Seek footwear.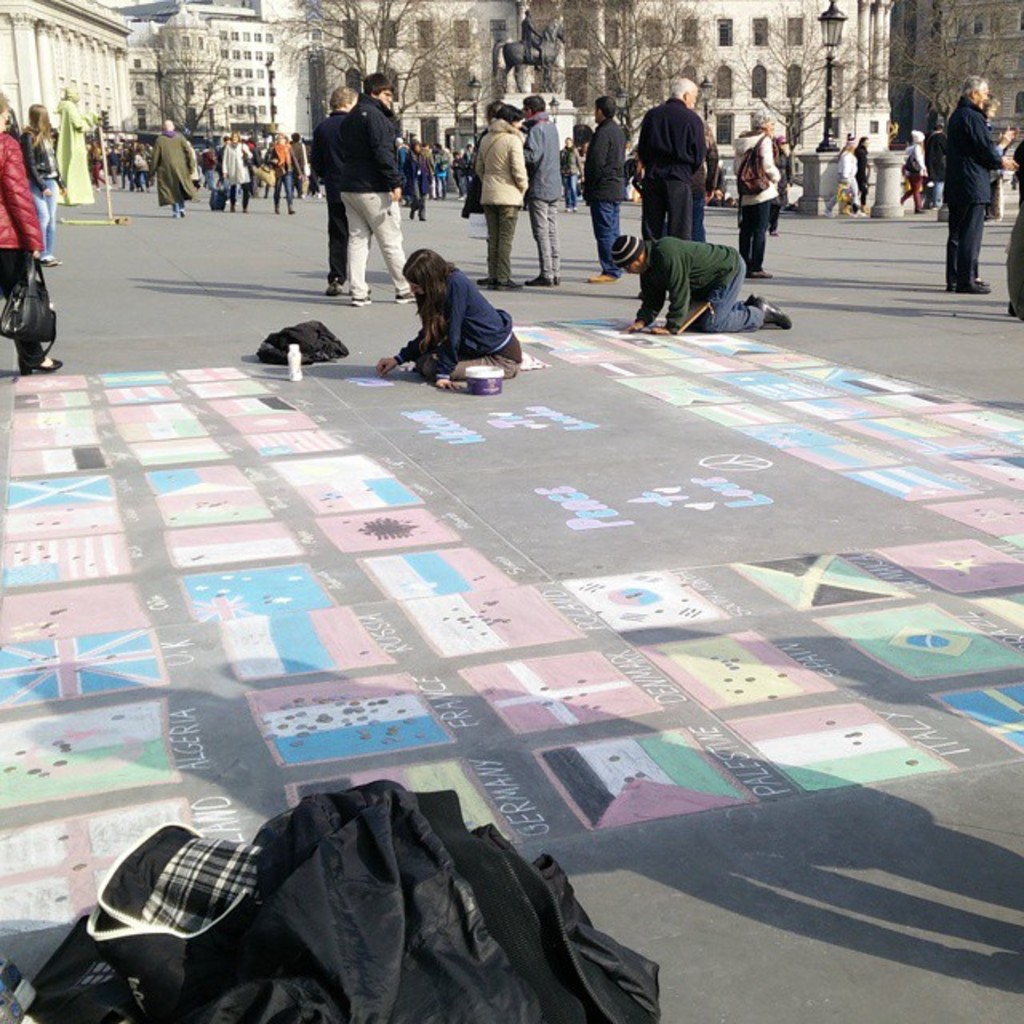
[x1=38, y1=256, x2=54, y2=269].
